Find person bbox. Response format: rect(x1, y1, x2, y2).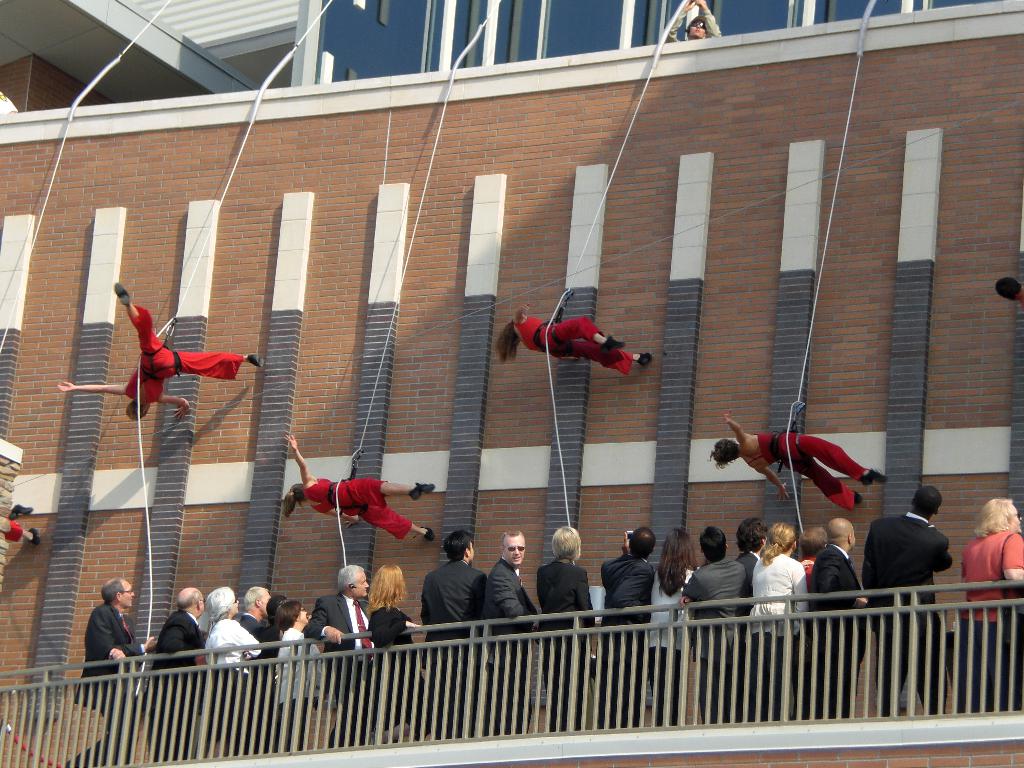
rect(529, 523, 593, 729).
